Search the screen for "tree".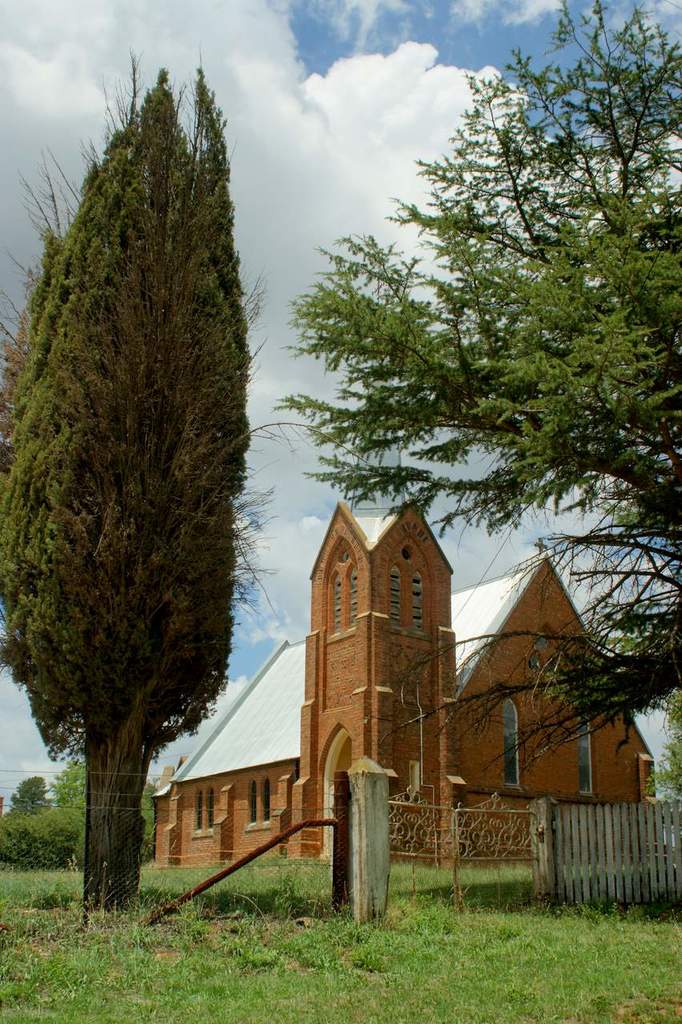
Found at {"x1": 1, "y1": 56, "x2": 293, "y2": 884}.
